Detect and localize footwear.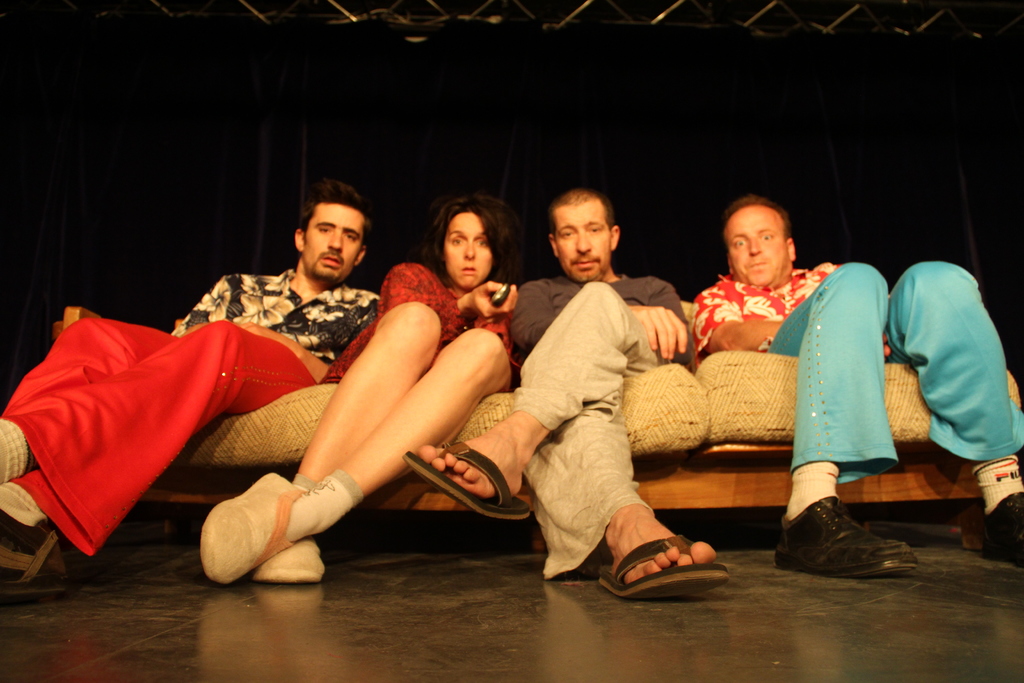
Localized at 200,473,316,586.
